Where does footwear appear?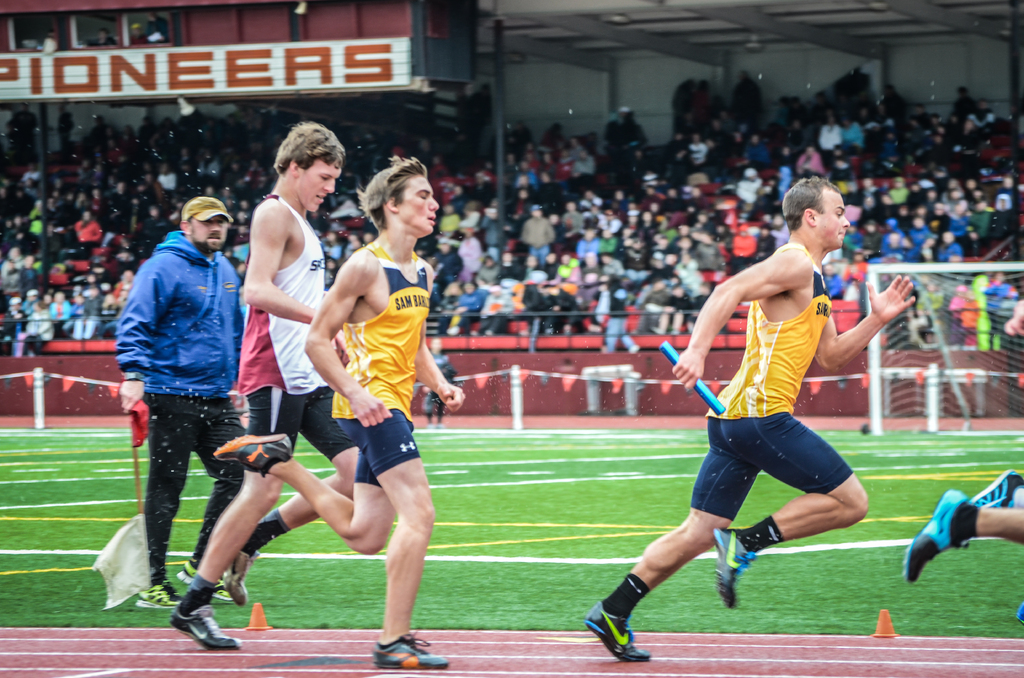
Appears at select_region(972, 467, 1023, 510).
